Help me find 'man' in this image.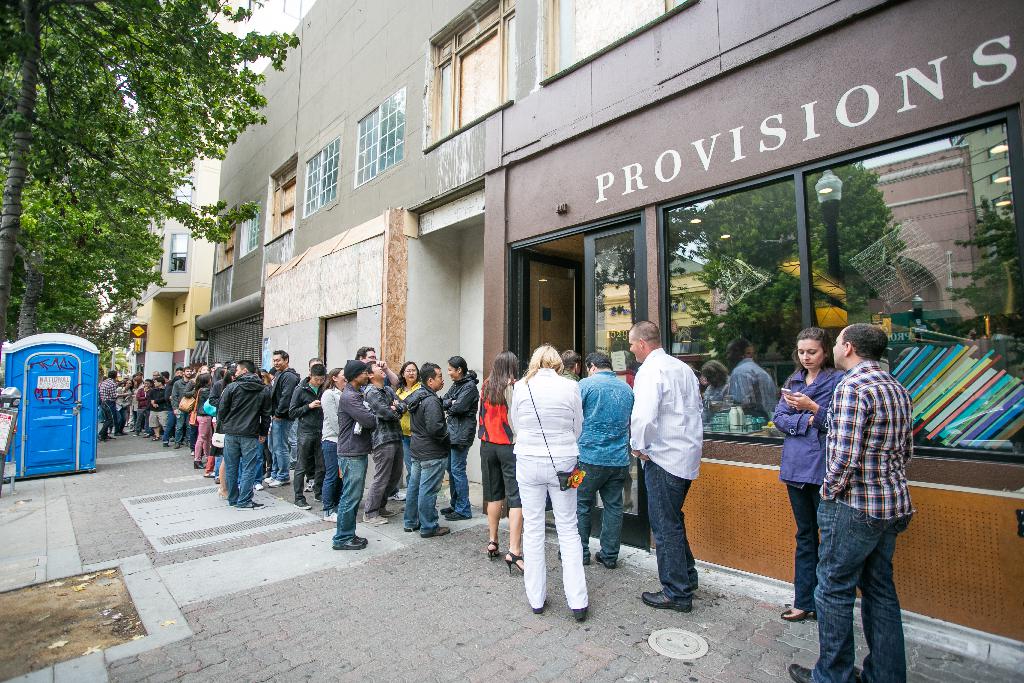
Found it: detection(216, 364, 278, 513).
